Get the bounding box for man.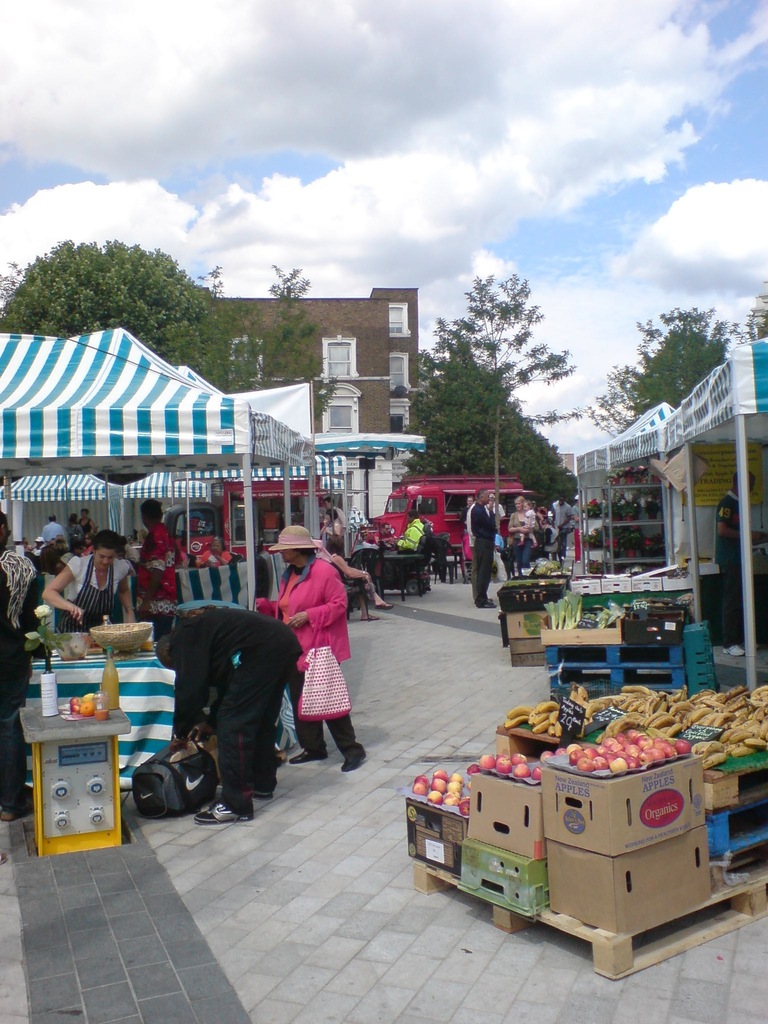
left=708, top=468, right=767, bottom=655.
